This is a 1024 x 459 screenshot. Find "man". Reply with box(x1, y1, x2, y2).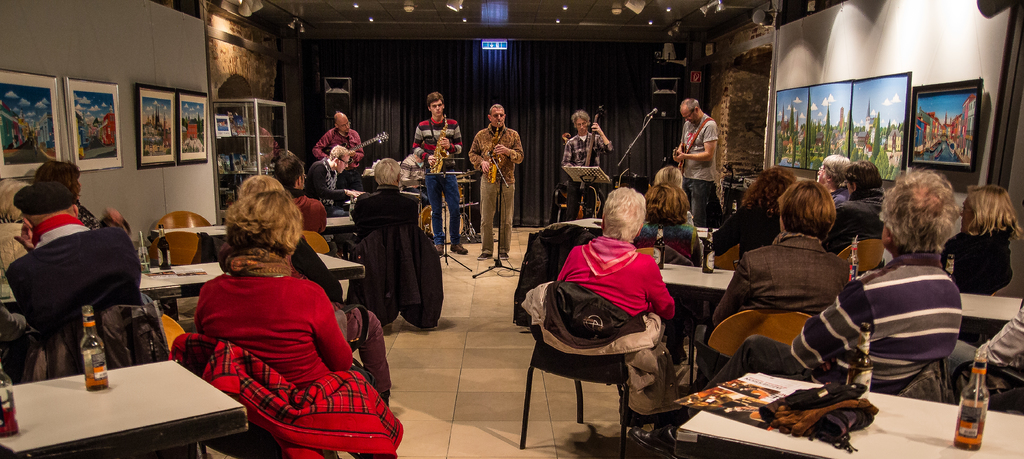
box(271, 154, 332, 234).
